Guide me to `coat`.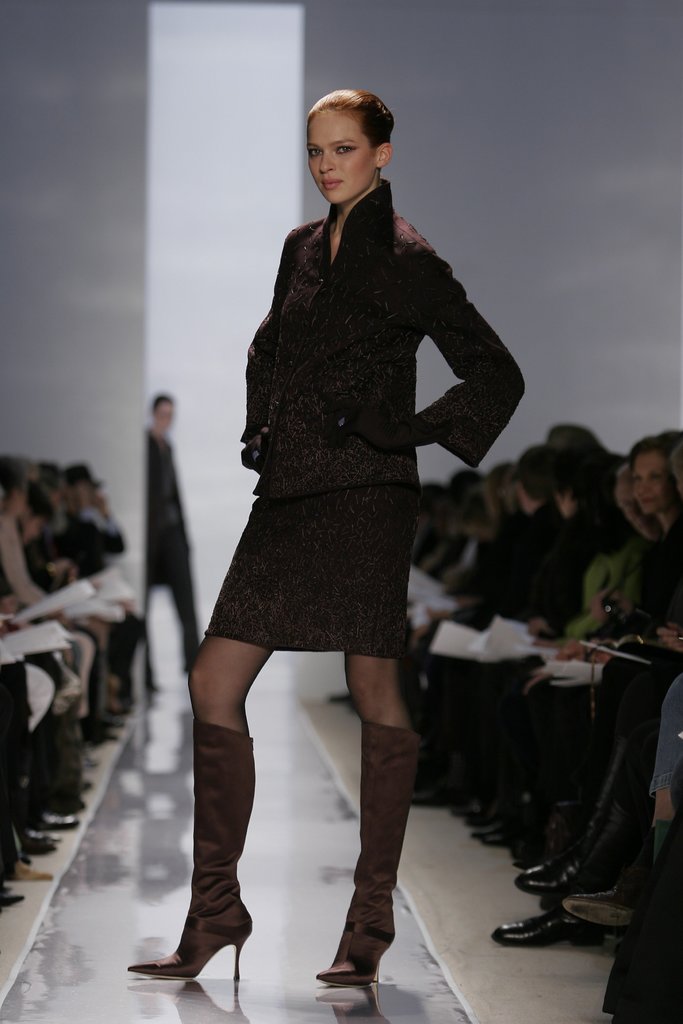
Guidance: [left=240, top=175, right=520, bottom=490].
